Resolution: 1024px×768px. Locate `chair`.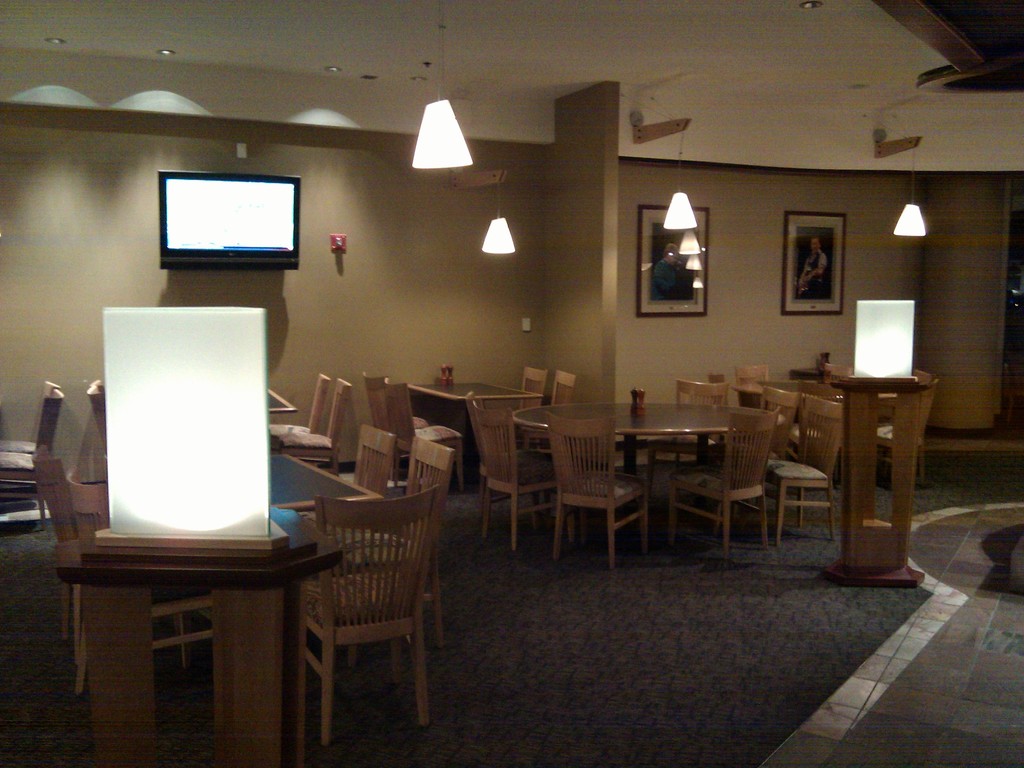
{"x1": 0, "y1": 378, "x2": 54, "y2": 513}.
